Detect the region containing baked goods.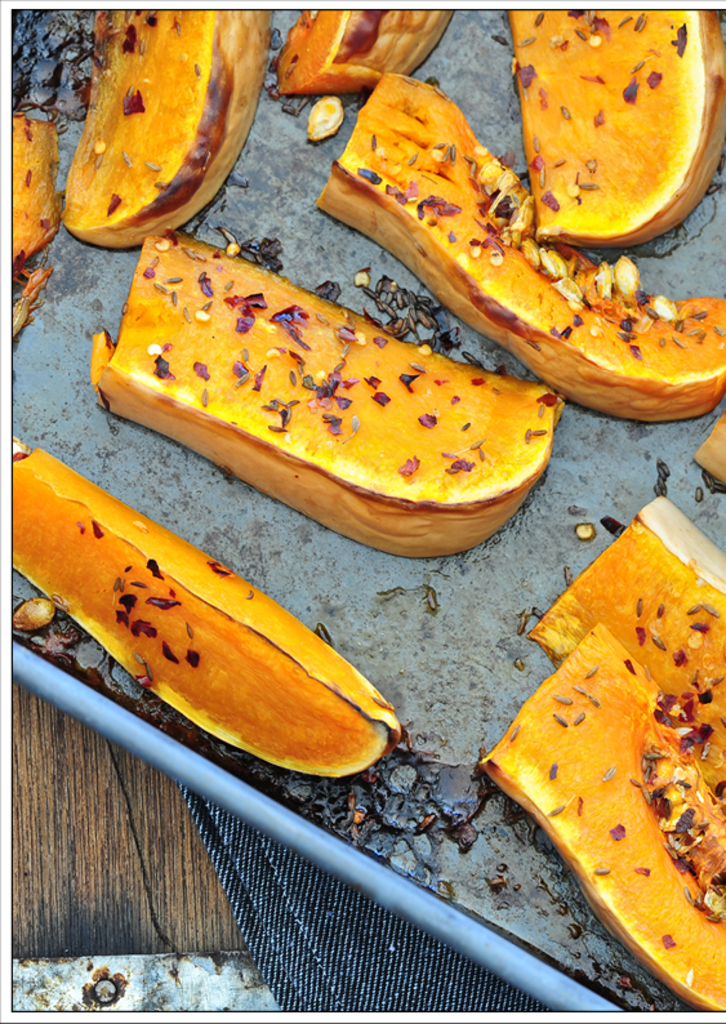
BBox(272, 8, 454, 95).
